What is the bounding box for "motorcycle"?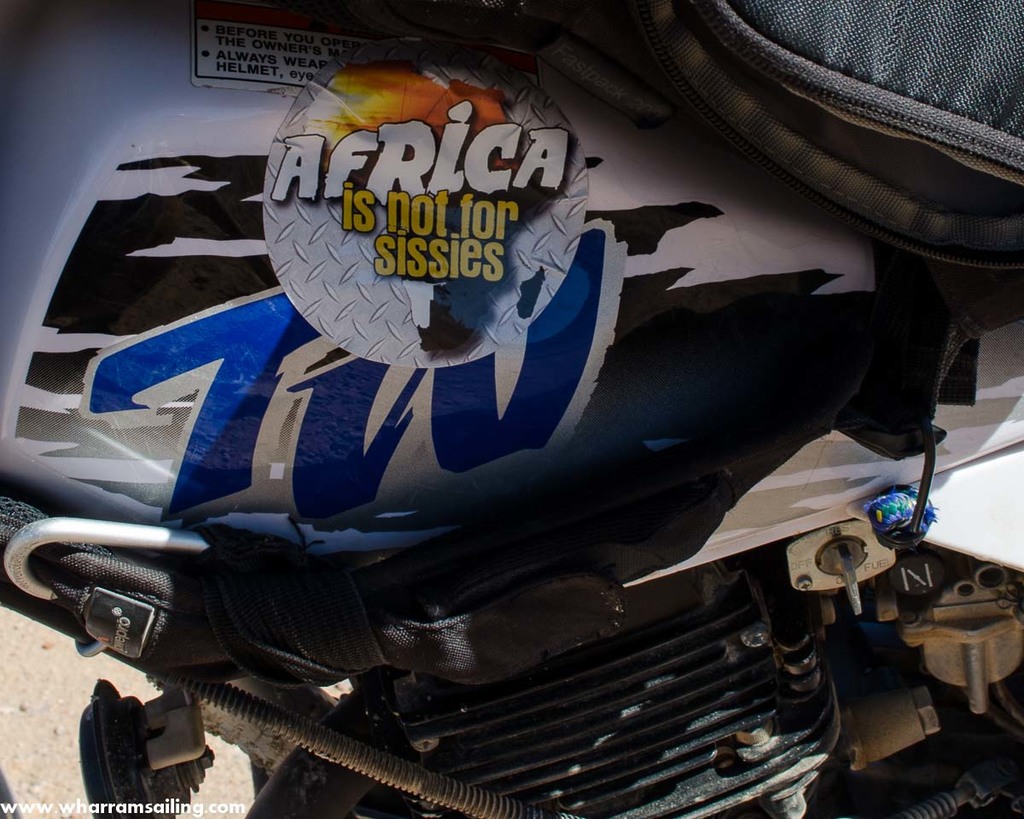
bbox=[0, 3, 1021, 818].
